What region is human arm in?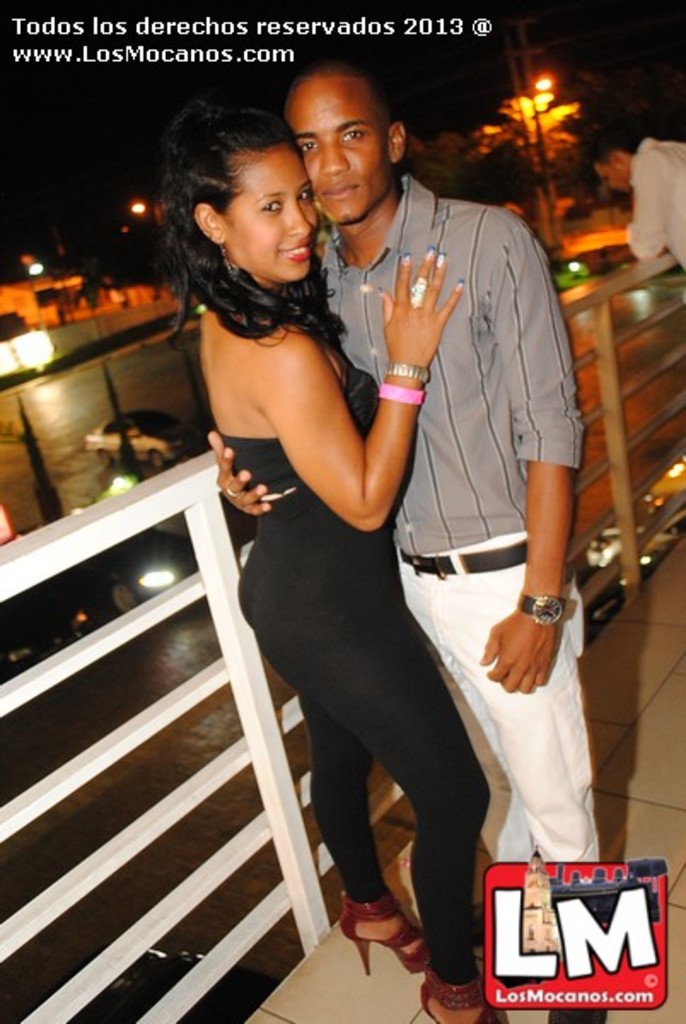
Rect(213, 430, 273, 522).
